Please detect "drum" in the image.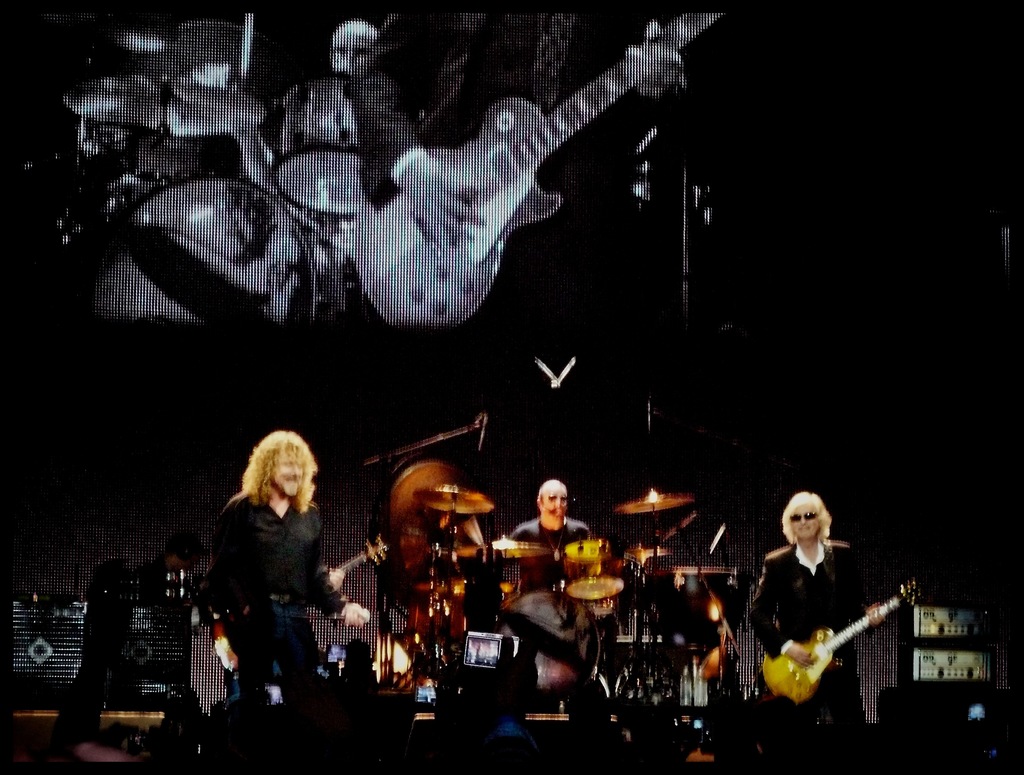
box(499, 586, 600, 706).
